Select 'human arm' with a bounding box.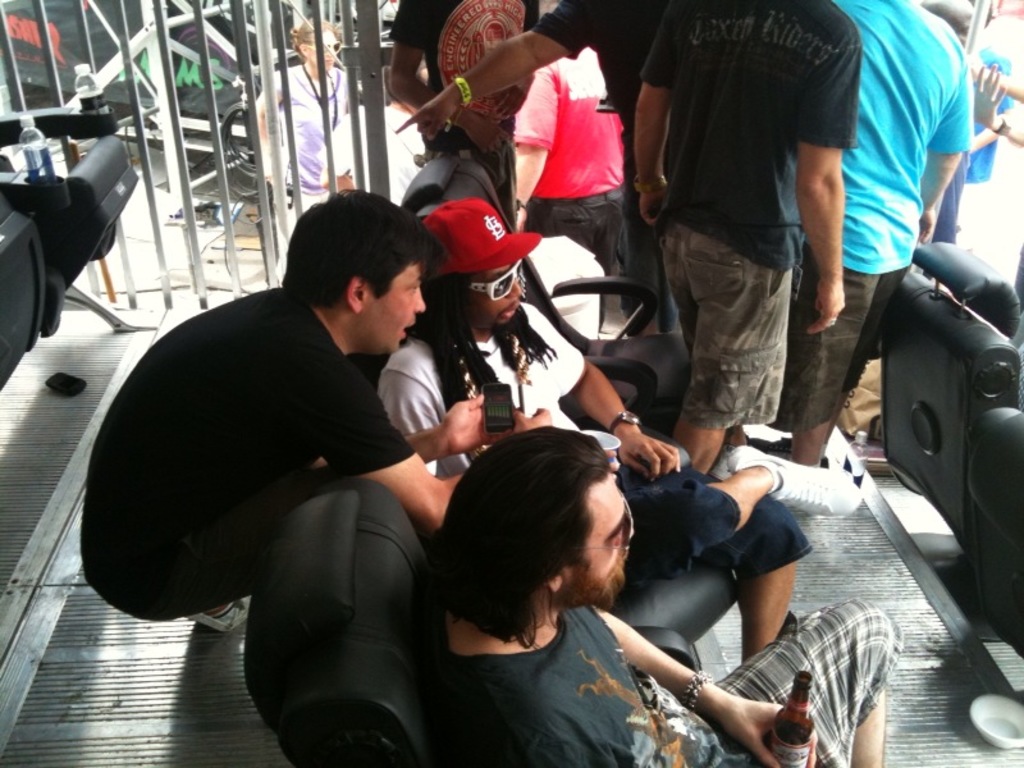
bbox(340, 70, 370, 110).
